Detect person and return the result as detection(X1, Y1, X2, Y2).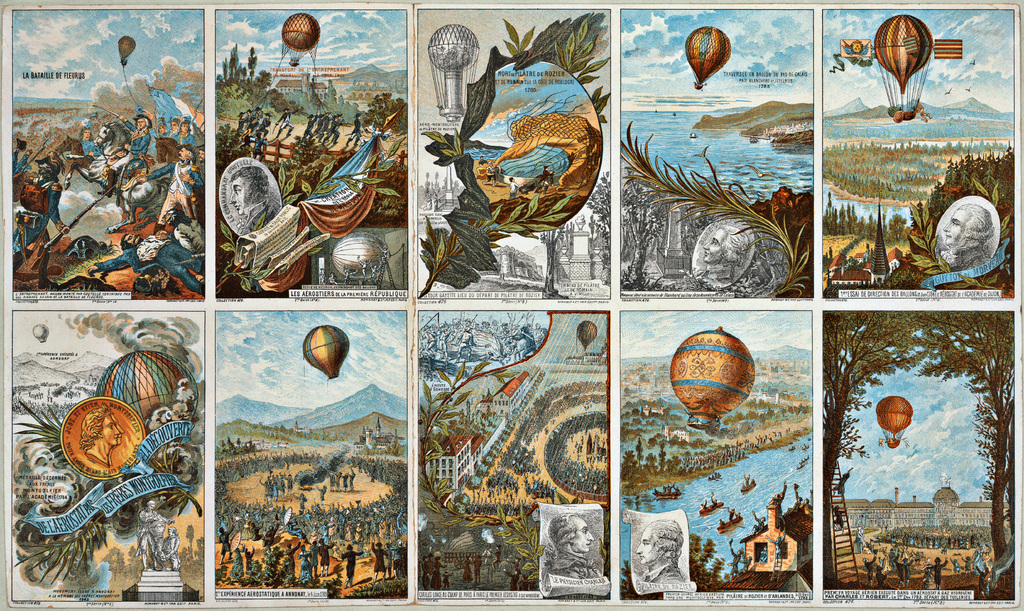
detection(699, 225, 749, 284).
